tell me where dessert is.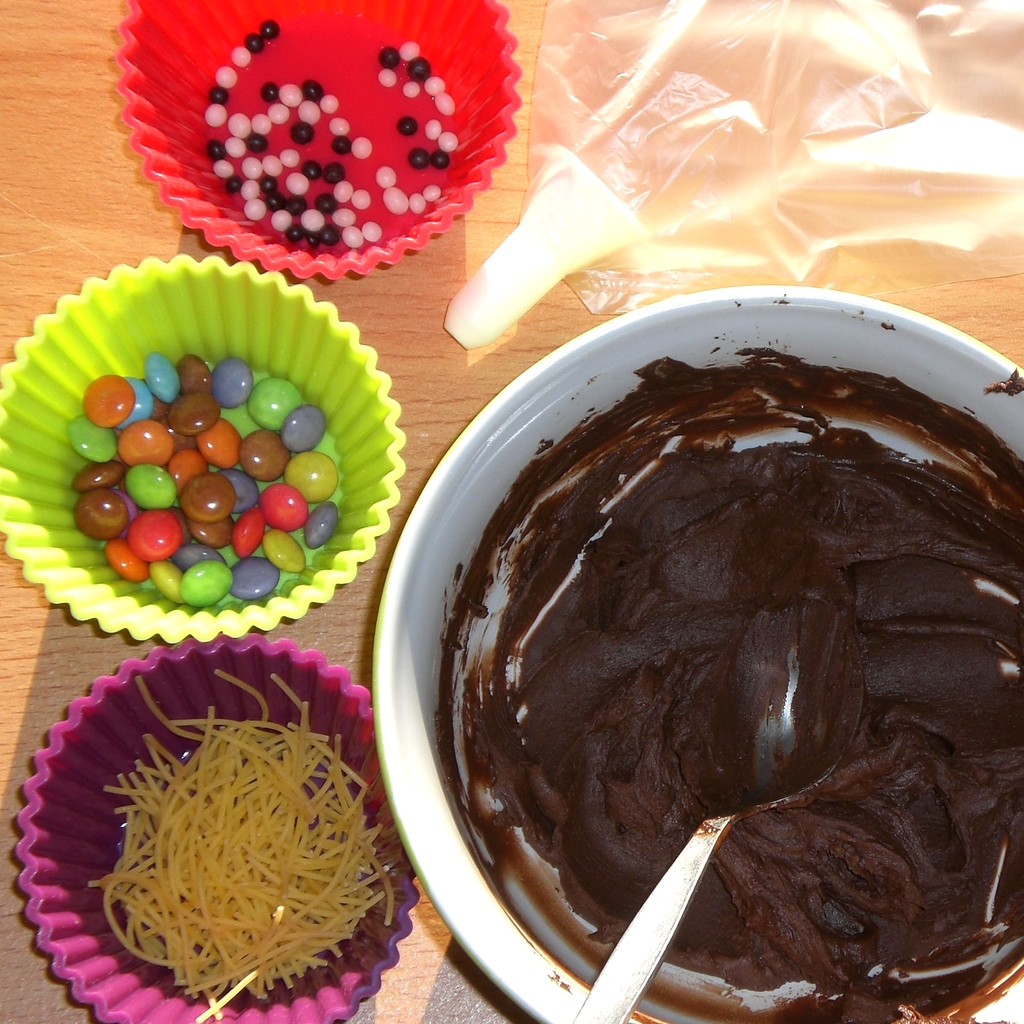
dessert is at BBox(203, 11, 458, 249).
